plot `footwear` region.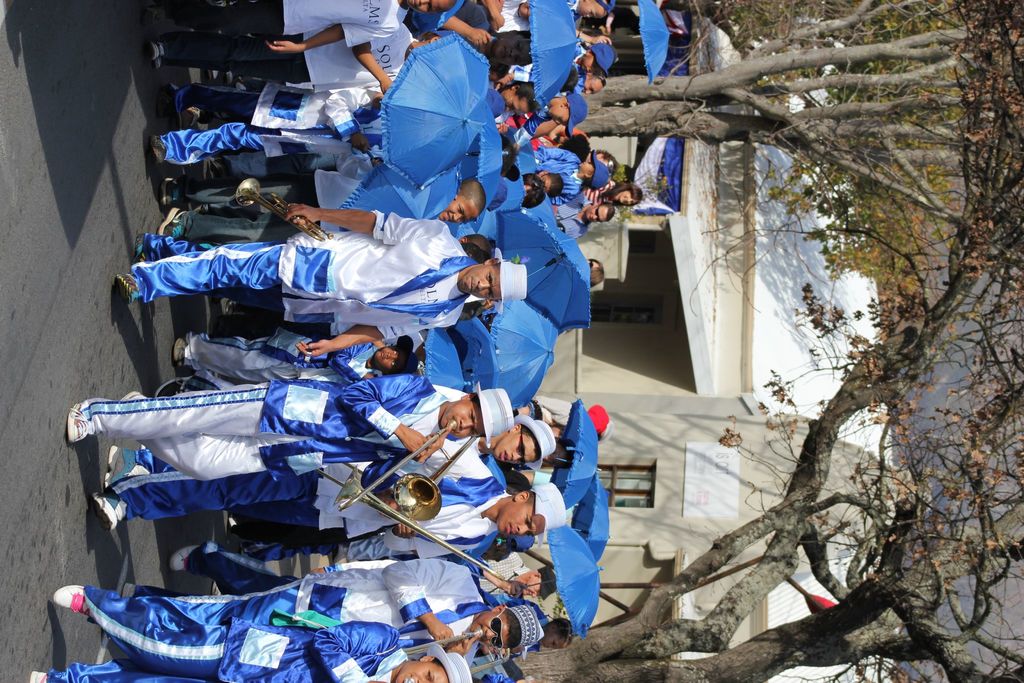
Plotted at box(29, 668, 51, 682).
